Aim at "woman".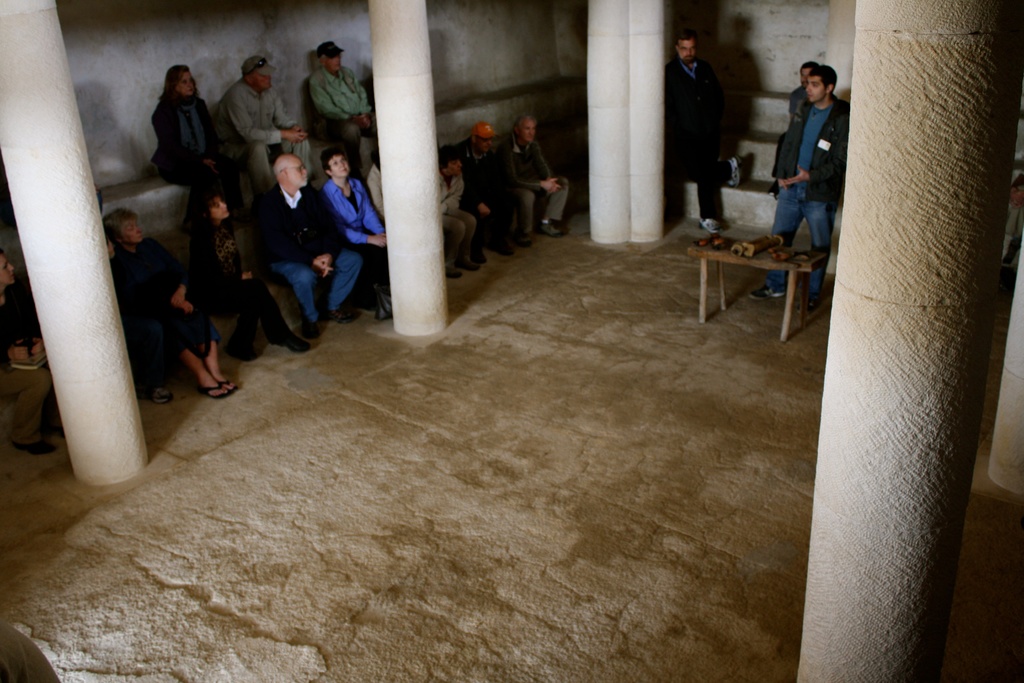
Aimed at l=149, t=63, r=243, b=215.
